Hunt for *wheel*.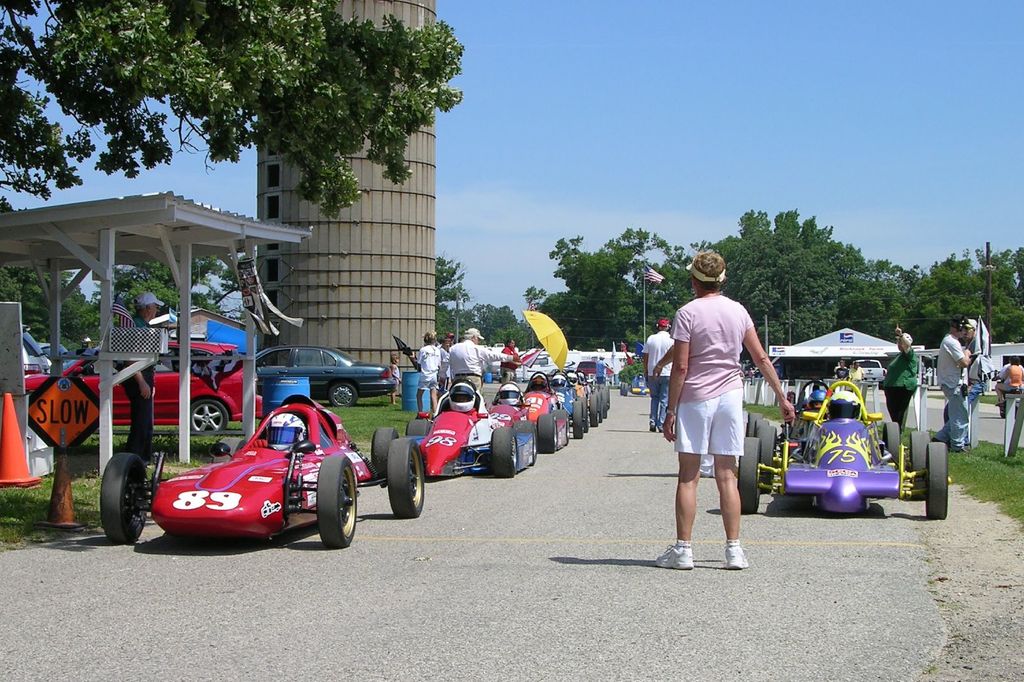
Hunted down at box=[584, 393, 601, 422].
